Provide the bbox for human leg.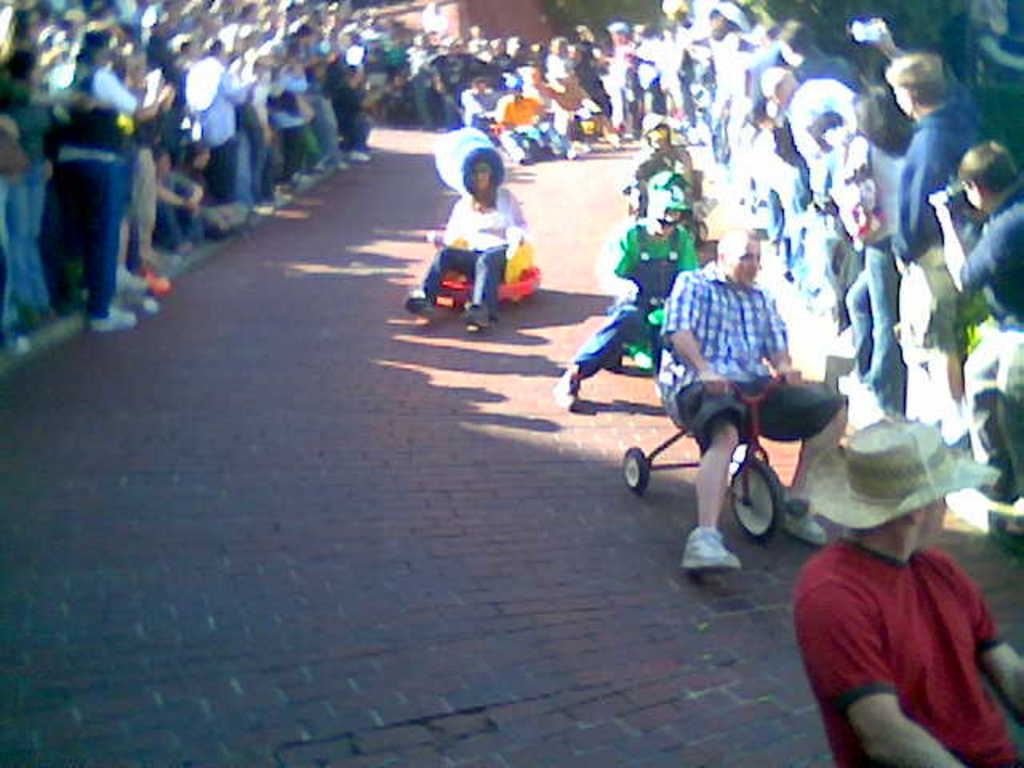
bbox=(690, 445, 752, 578).
